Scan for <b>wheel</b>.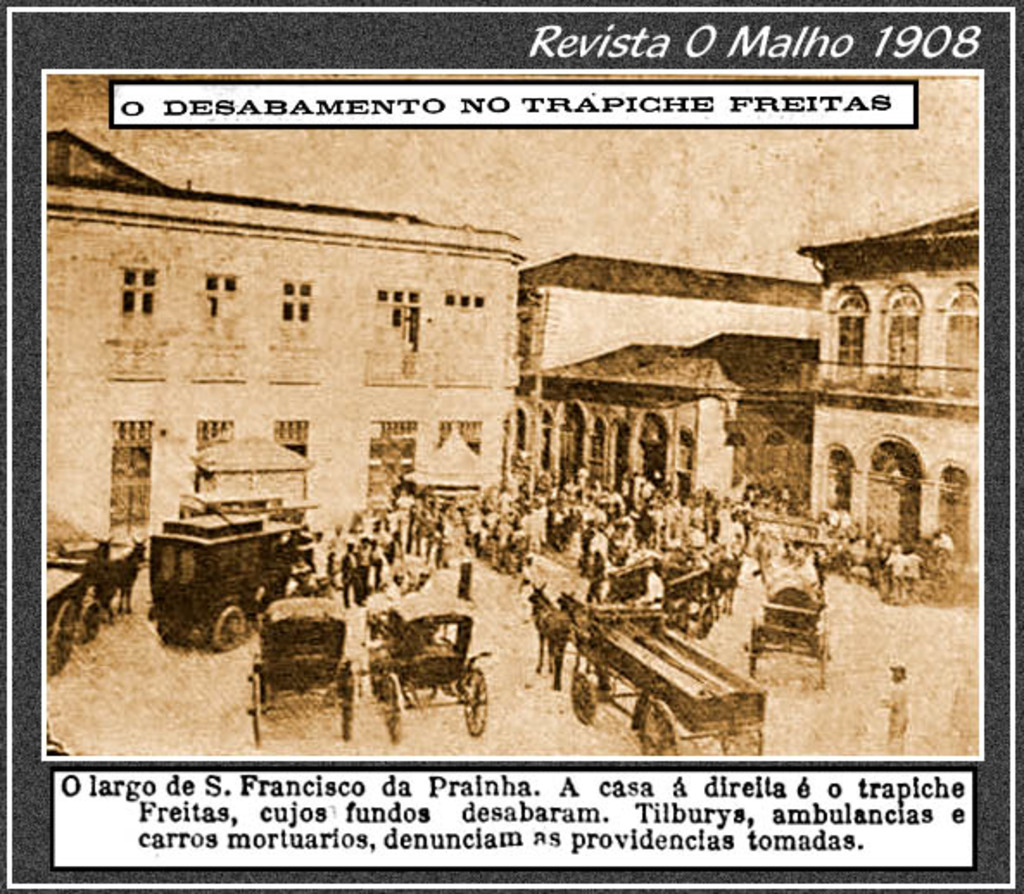
Scan result: detection(342, 668, 352, 742).
